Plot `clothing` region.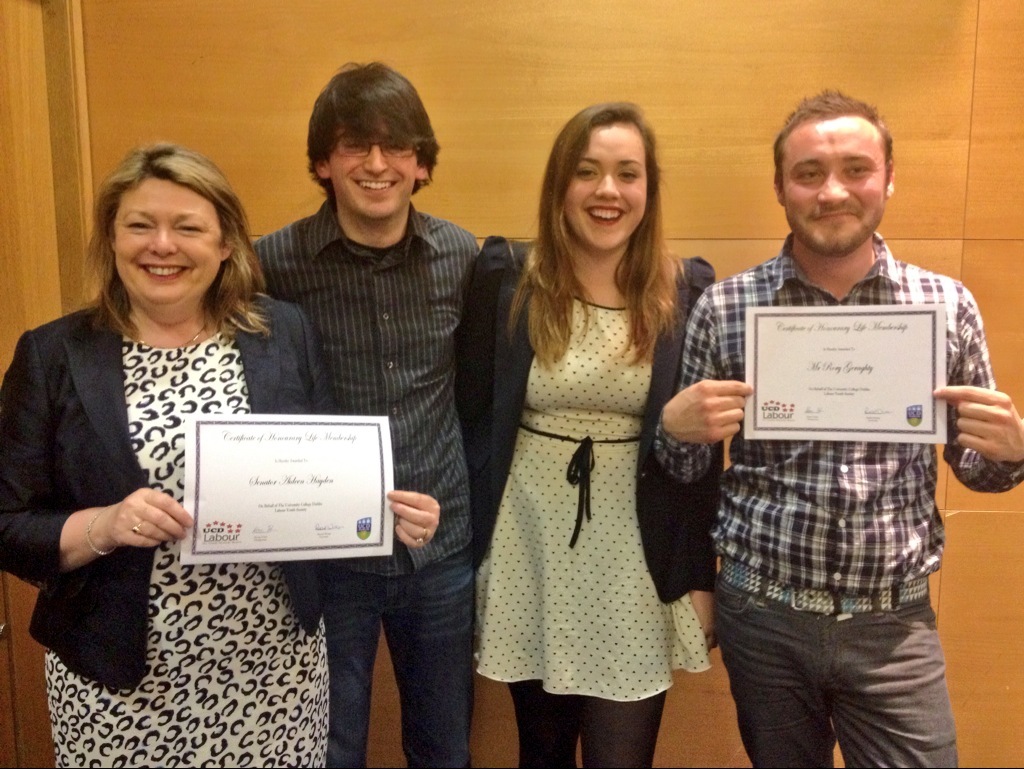
Plotted at [658,230,1023,768].
